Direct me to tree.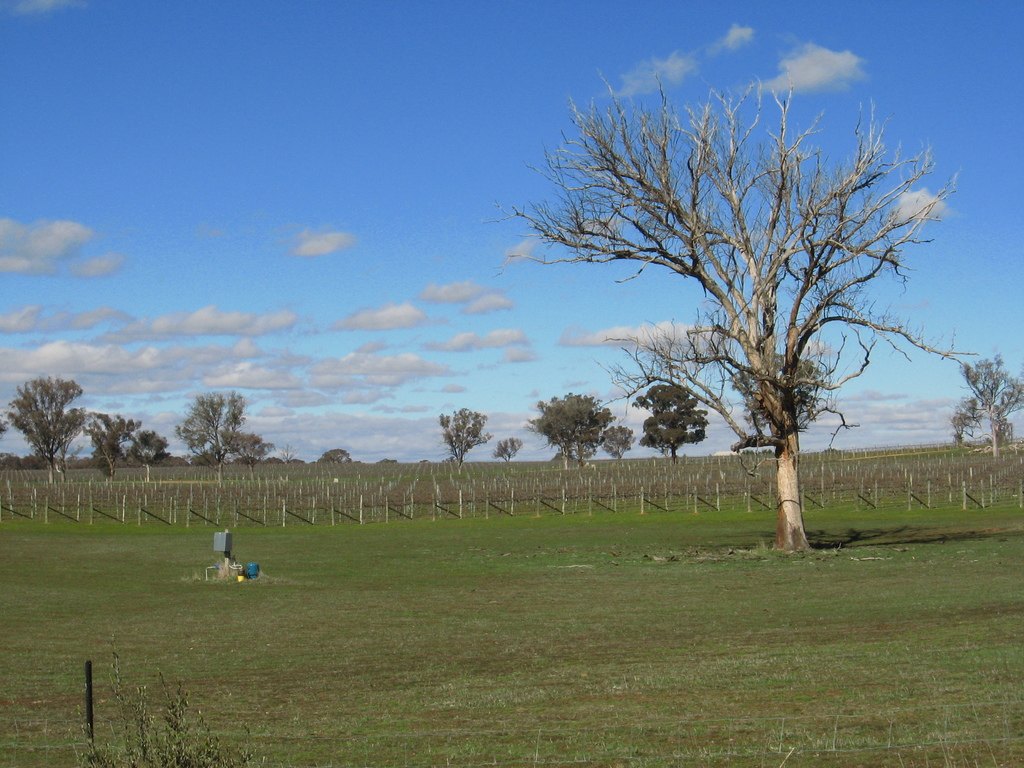
Direction: Rect(79, 408, 141, 479).
